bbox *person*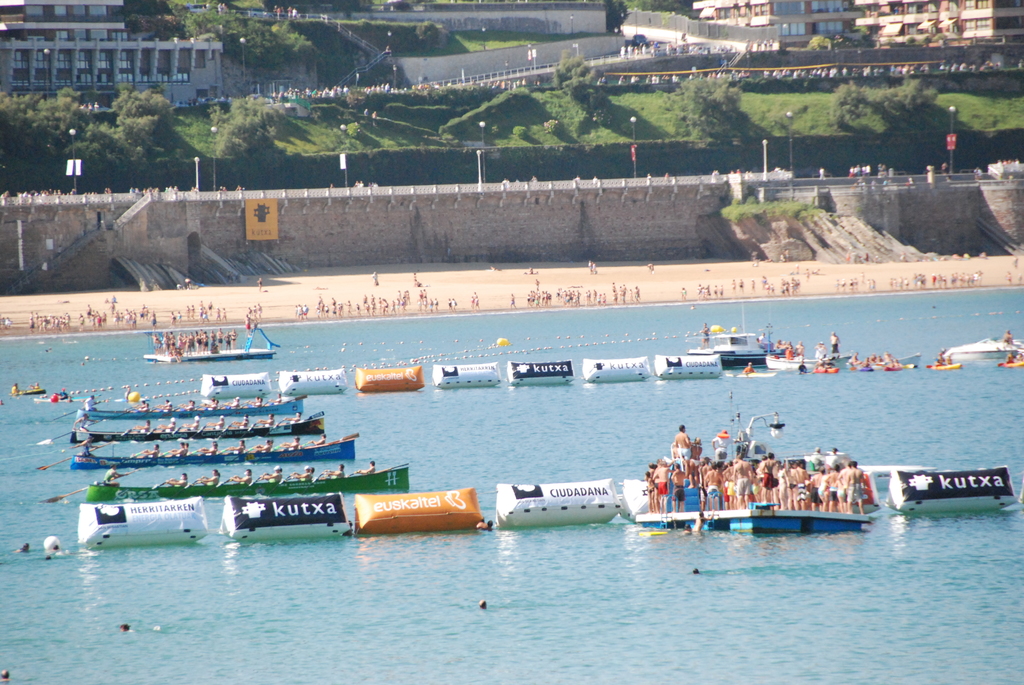
select_region(180, 397, 202, 411)
